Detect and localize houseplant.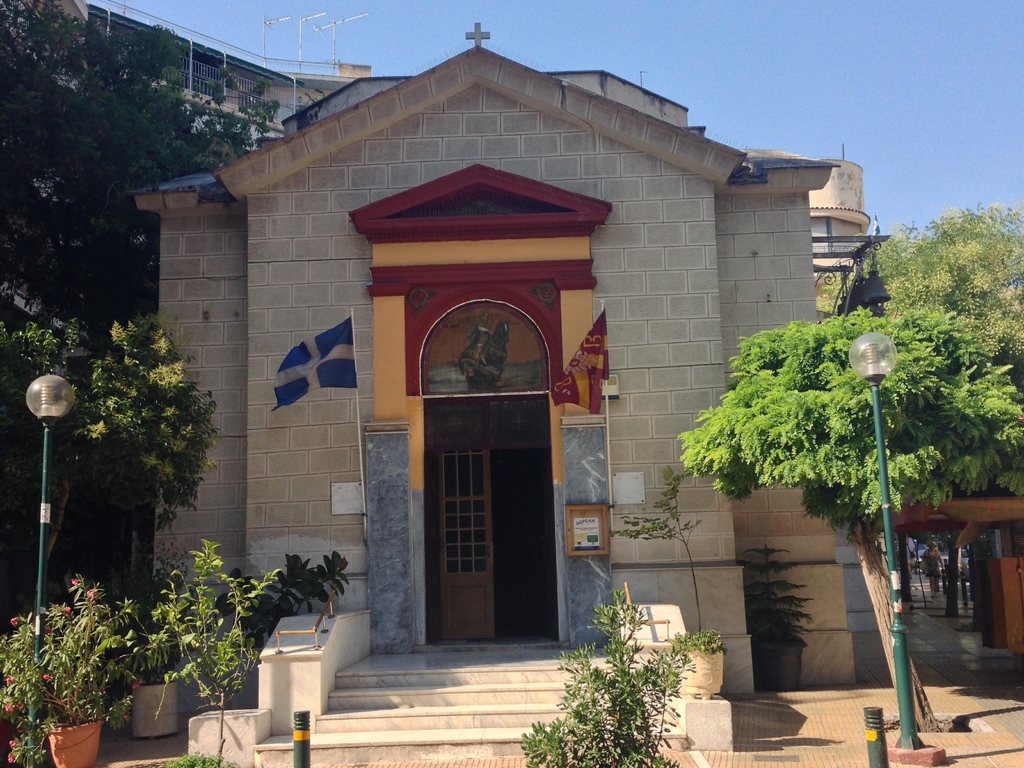
Localized at (0,566,144,767).
